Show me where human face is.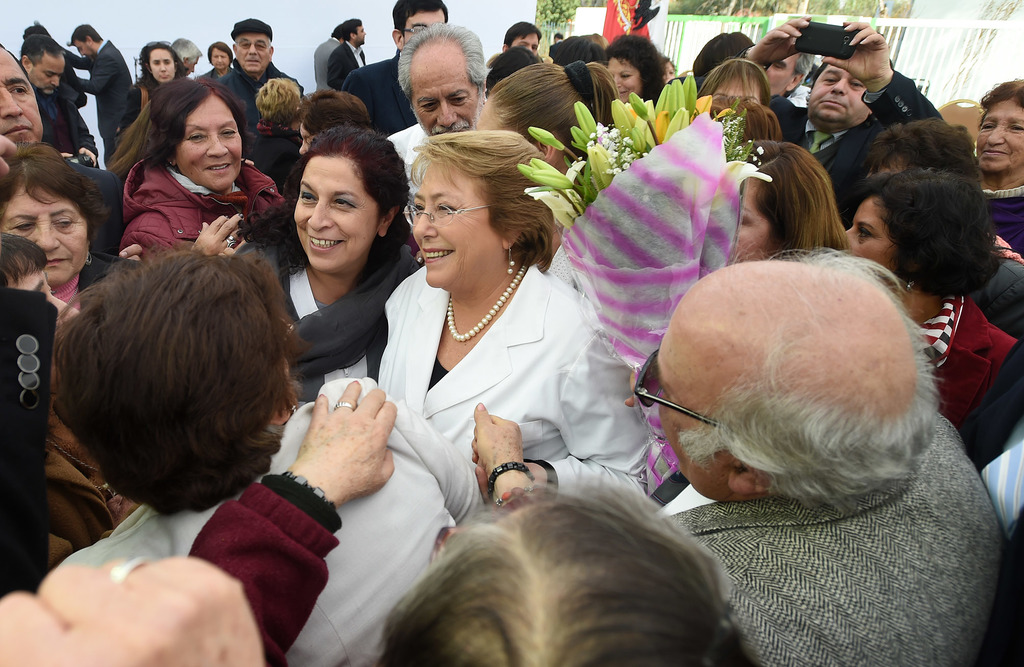
human face is at 412, 41, 485, 136.
